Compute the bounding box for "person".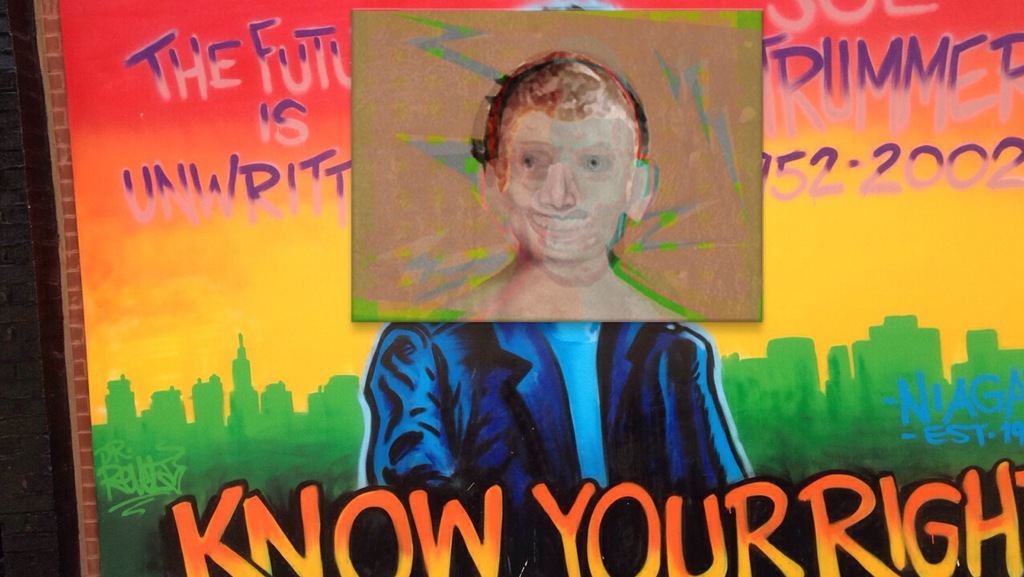
<box>354,46,767,494</box>.
